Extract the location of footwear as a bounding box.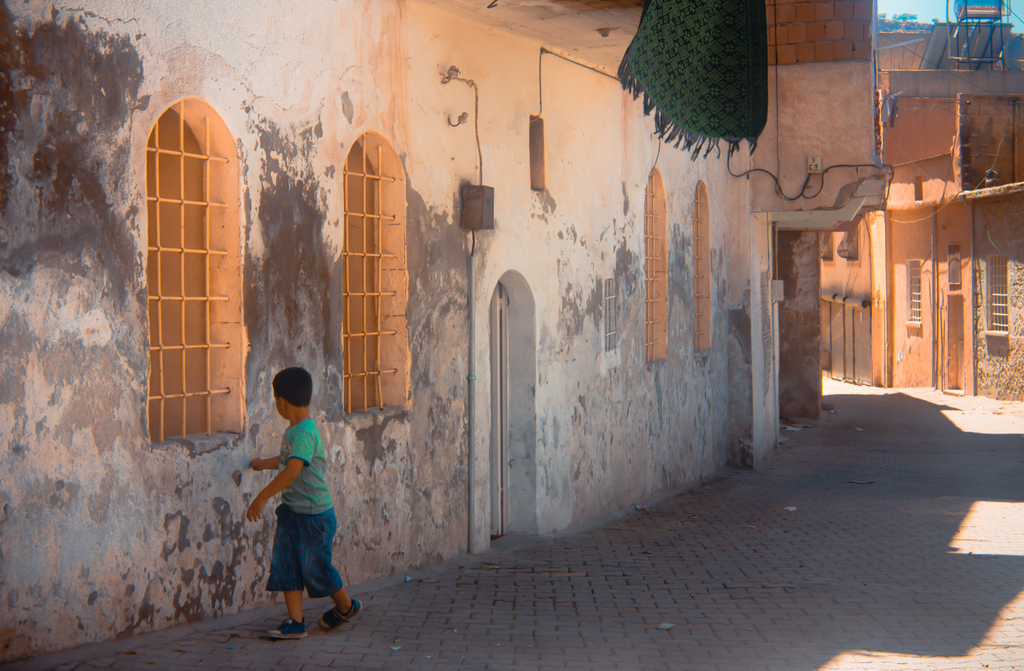
pyautogui.locateOnScreen(319, 599, 362, 631).
